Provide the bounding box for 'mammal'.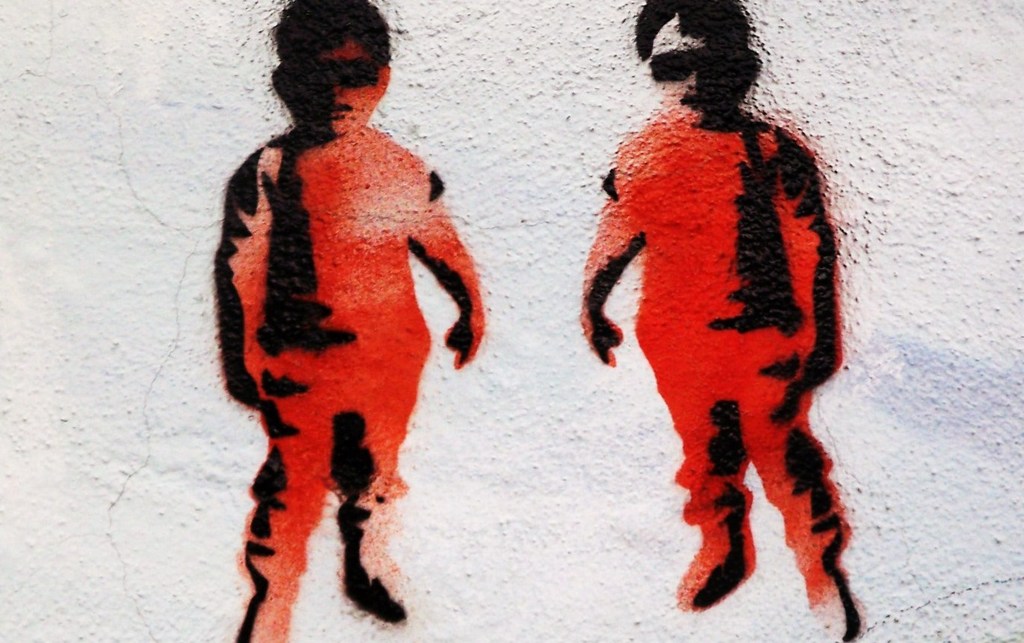
x1=574 y1=0 x2=863 y2=642.
